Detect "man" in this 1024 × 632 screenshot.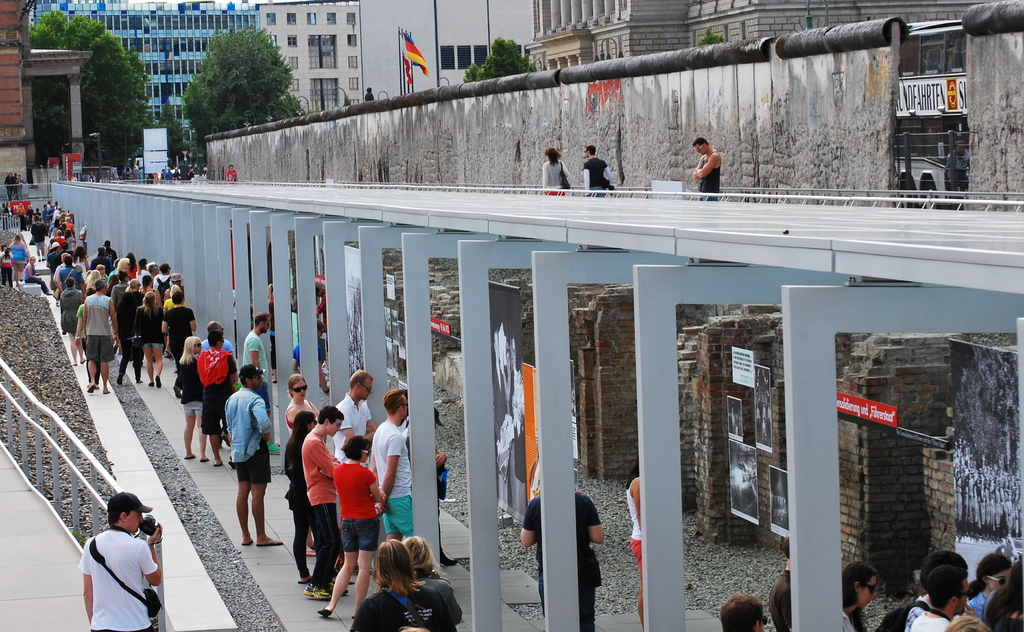
Detection: [54, 205, 57, 218].
